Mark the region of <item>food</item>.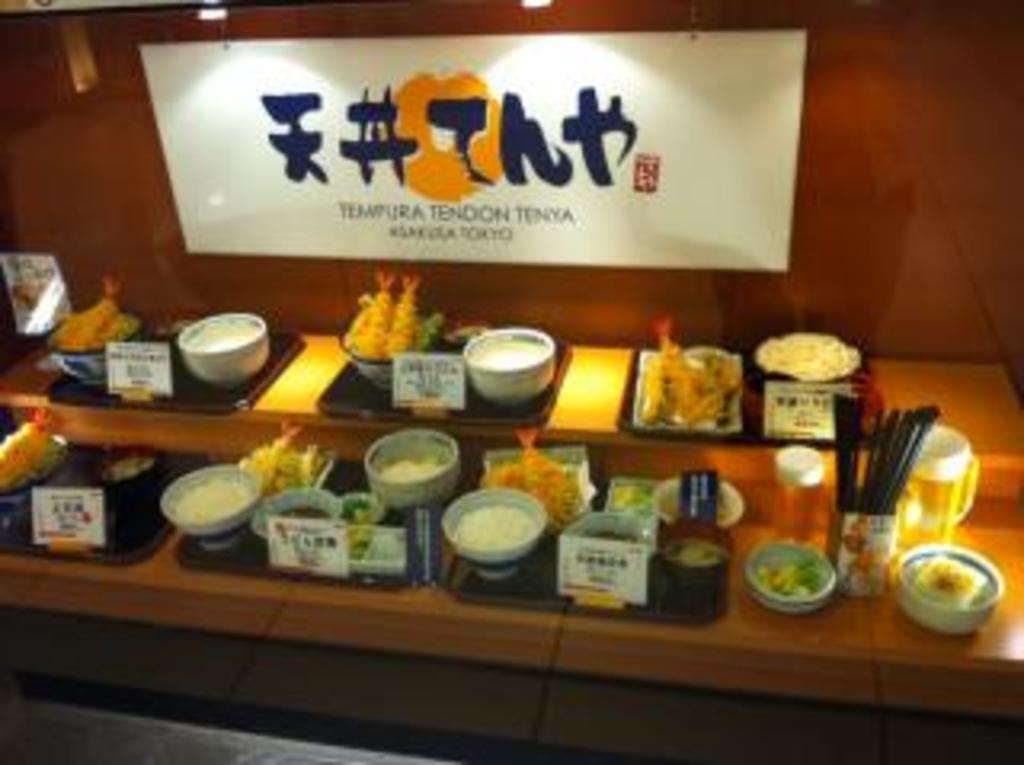
Region: 198 323 250 349.
